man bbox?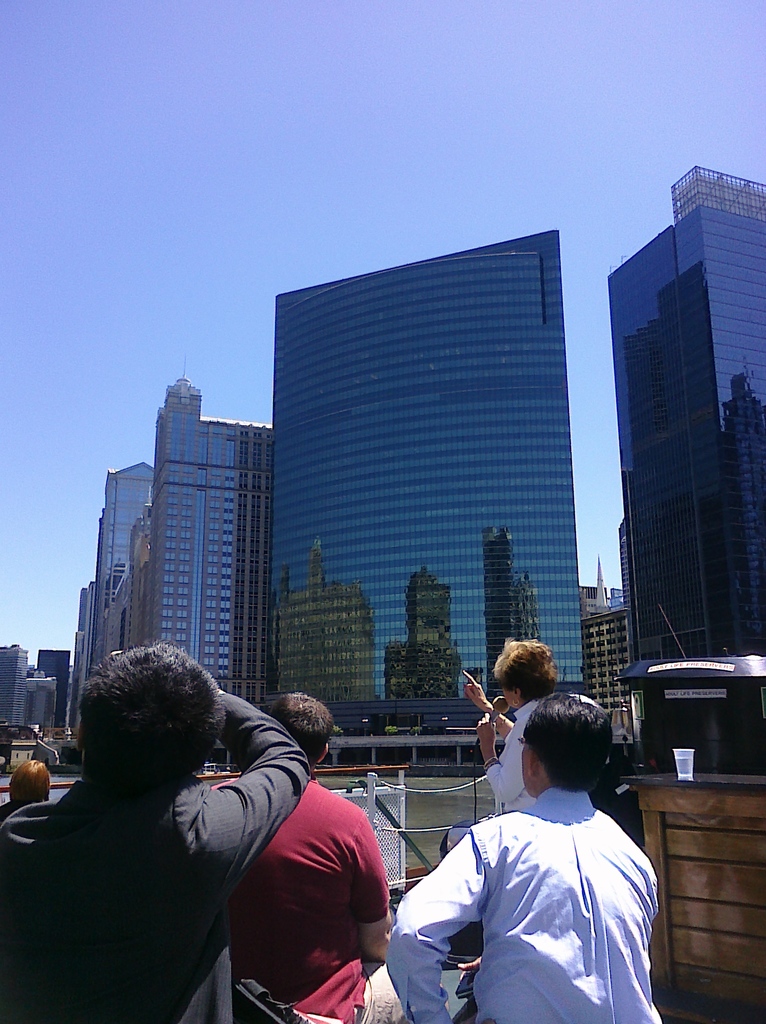
(left=222, top=684, right=401, bottom=1023)
